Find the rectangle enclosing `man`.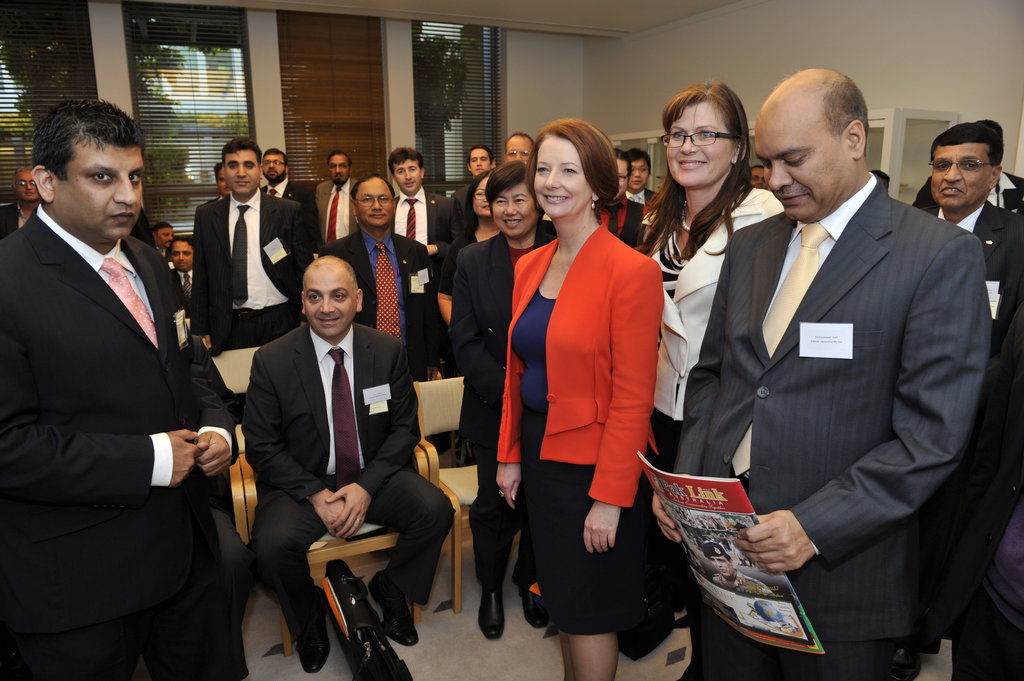
903,110,1023,680.
